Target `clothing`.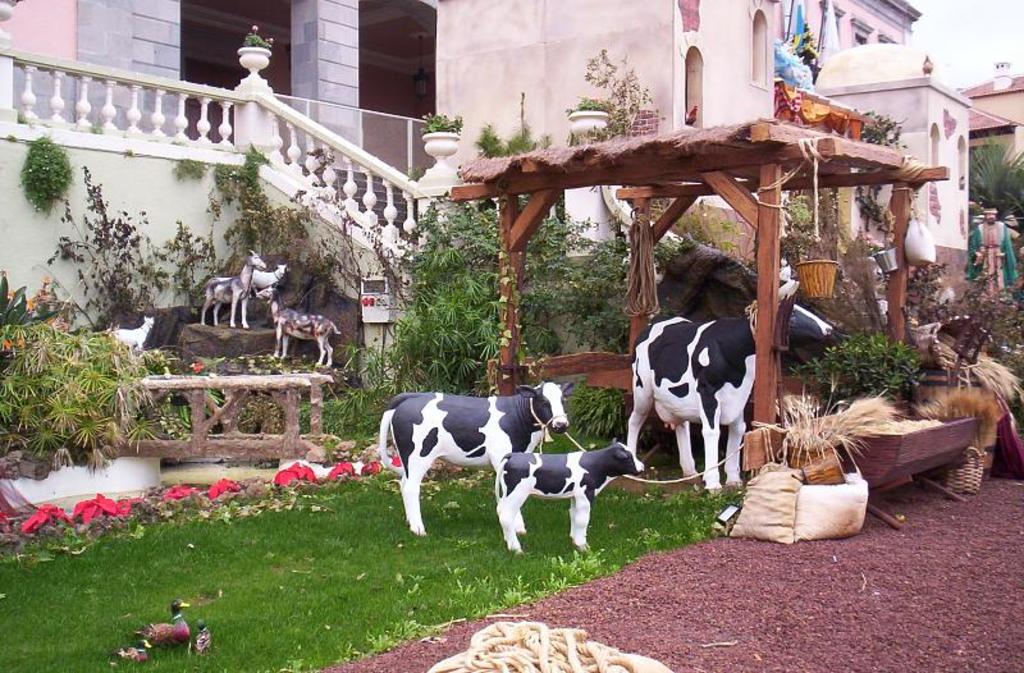
Target region: BBox(960, 219, 1023, 299).
